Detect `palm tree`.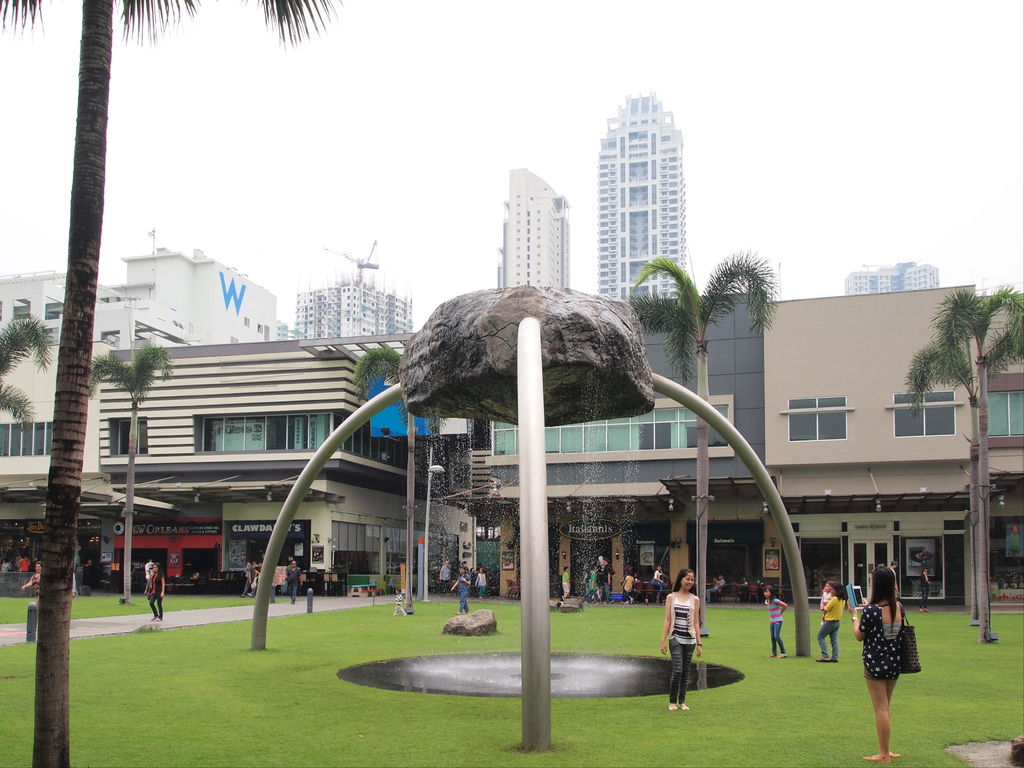
Detected at [left=0, top=311, right=40, bottom=445].
